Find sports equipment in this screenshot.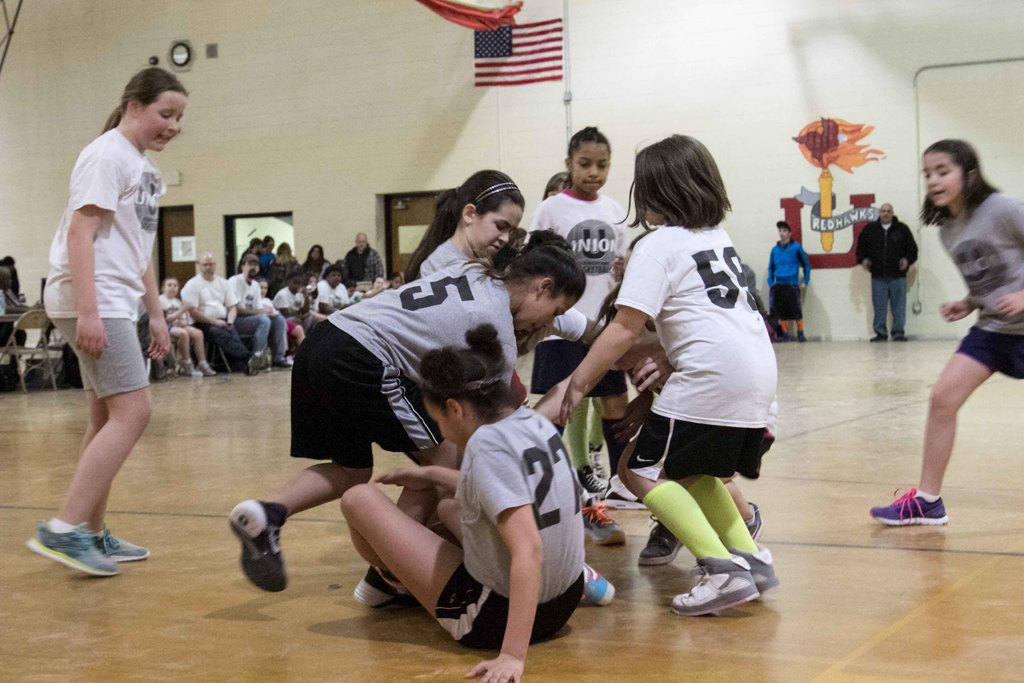
The bounding box for sports equipment is [866,486,950,529].
